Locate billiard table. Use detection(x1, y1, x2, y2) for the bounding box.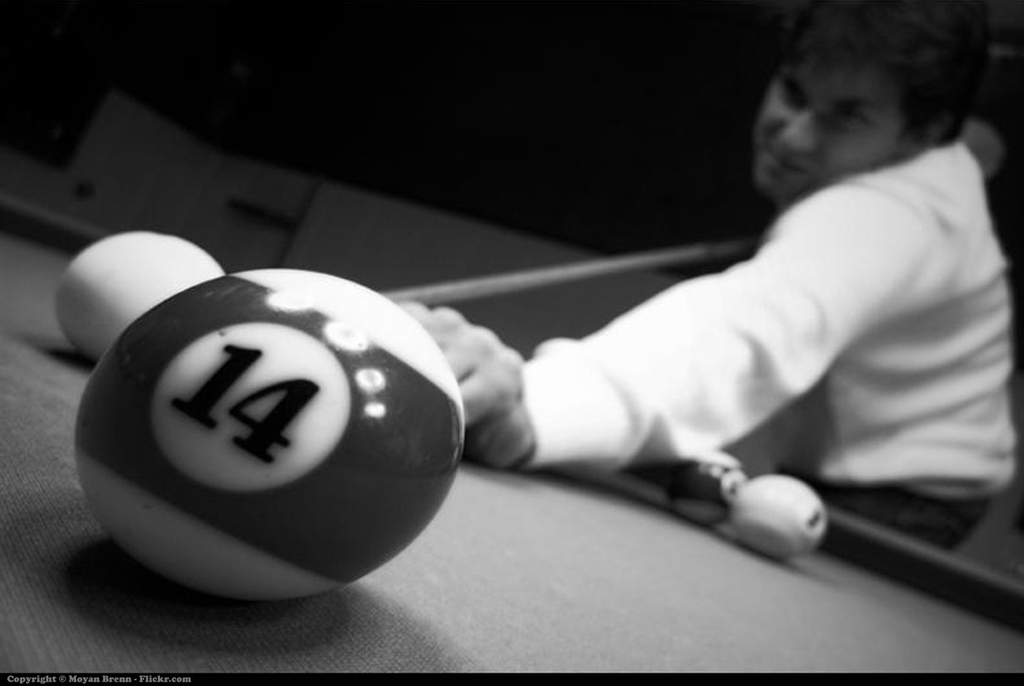
detection(0, 189, 1023, 685).
